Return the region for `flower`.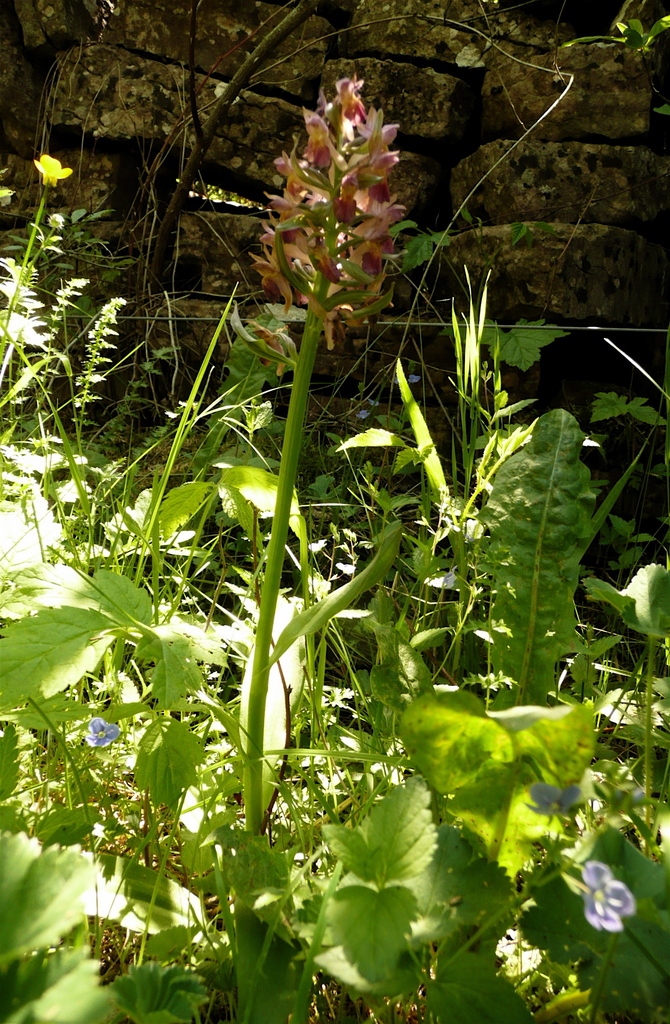
x1=580, y1=858, x2=637, y2=935.
